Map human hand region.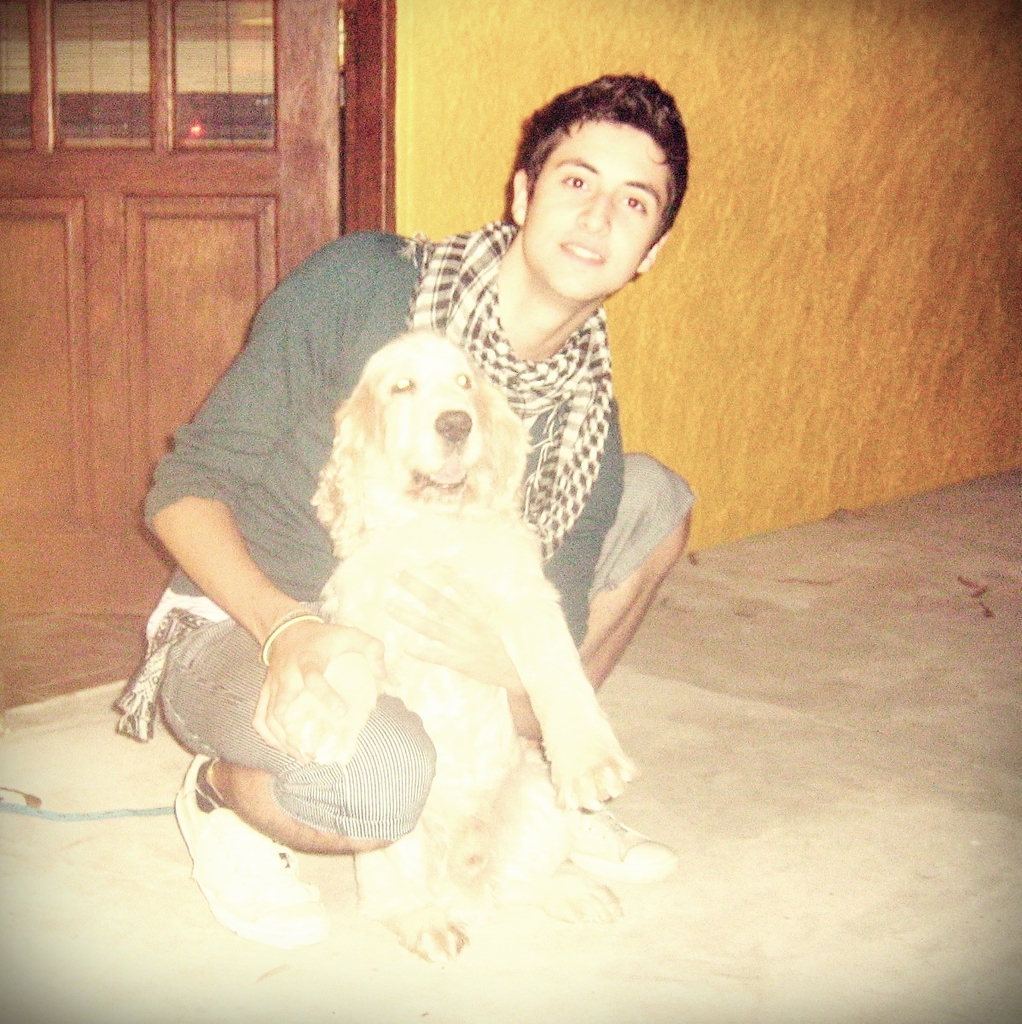
Mapped to (380, 560, 526, 694).
